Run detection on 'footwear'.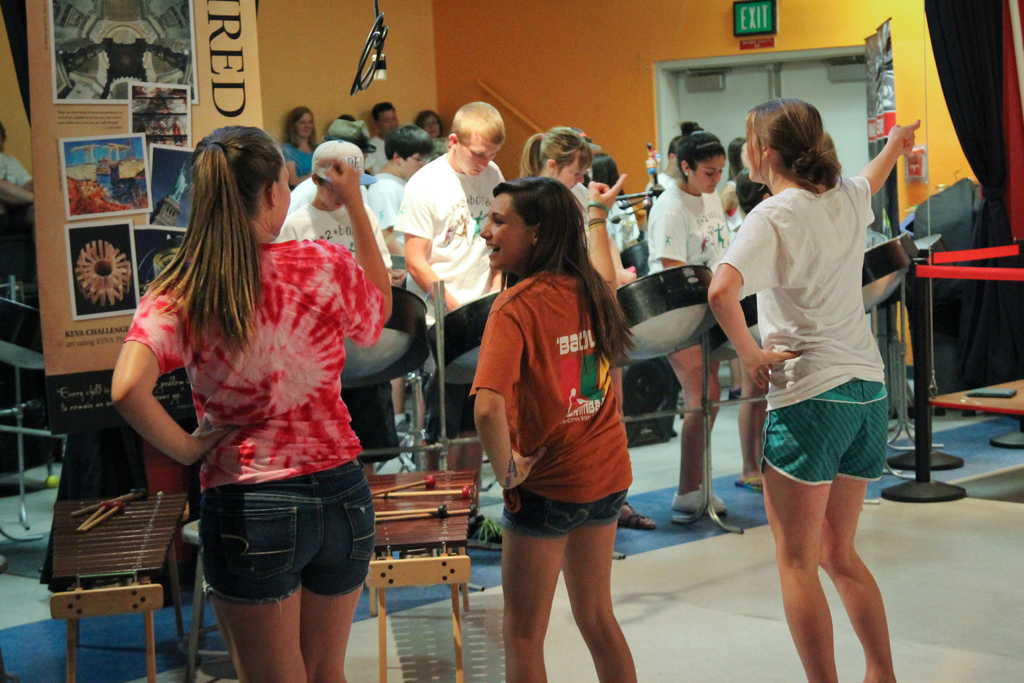
Result: locate(390, 399, 416, 452).
